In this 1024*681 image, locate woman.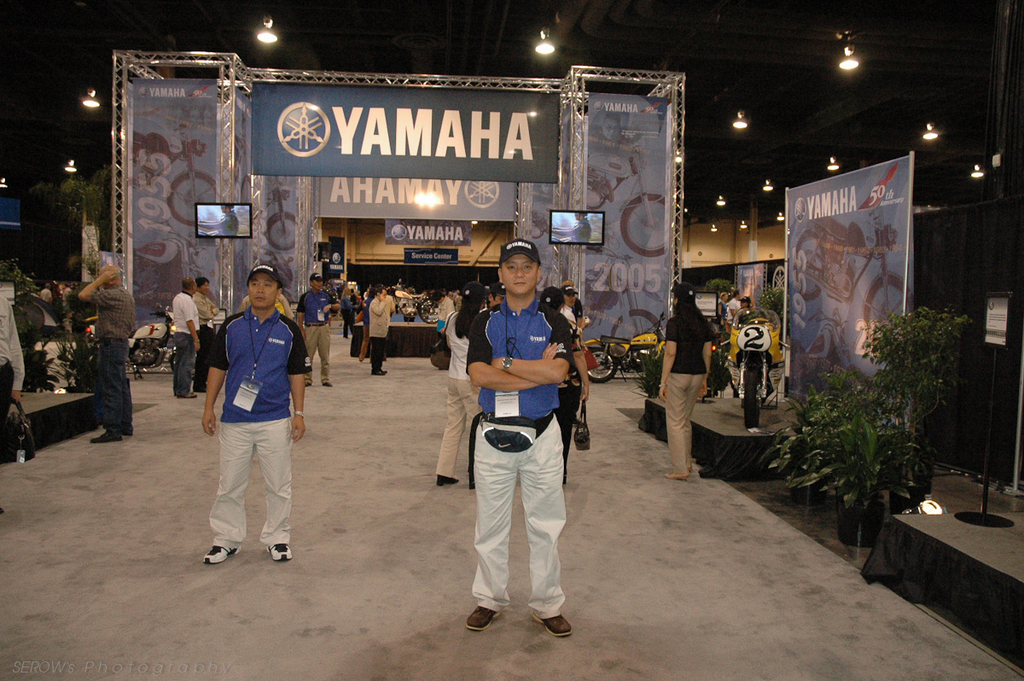
Bounding box: bbox=[538, 285, 590, 483].
